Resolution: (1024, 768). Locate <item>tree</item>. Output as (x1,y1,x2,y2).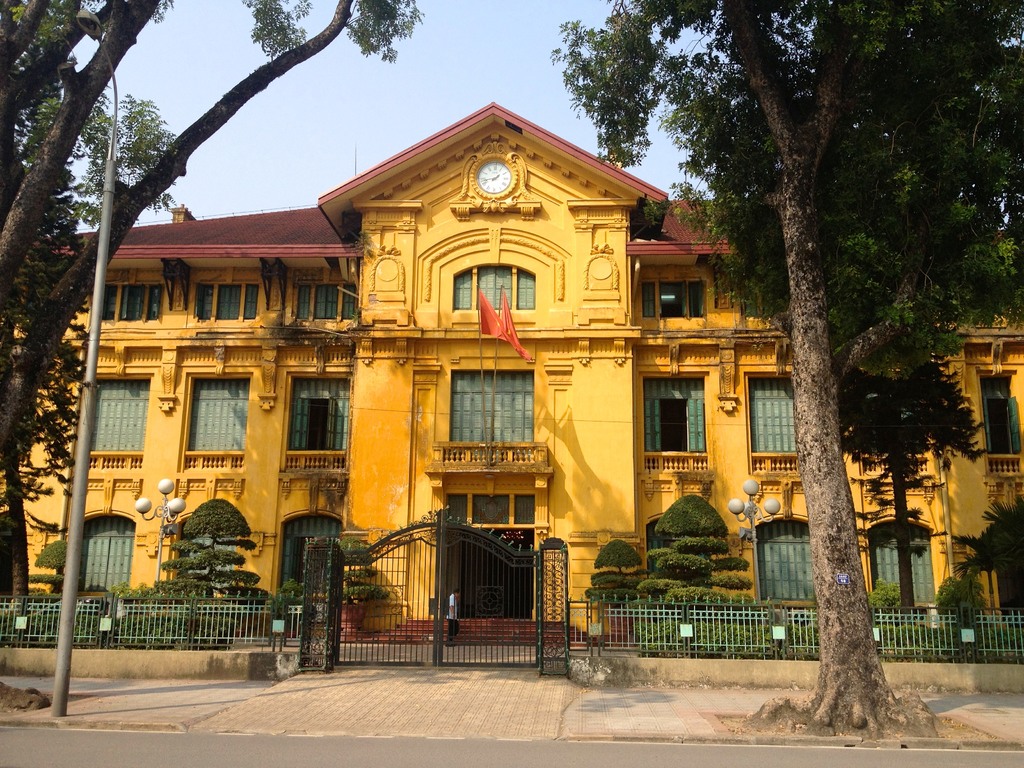
(0,0,429,624).
